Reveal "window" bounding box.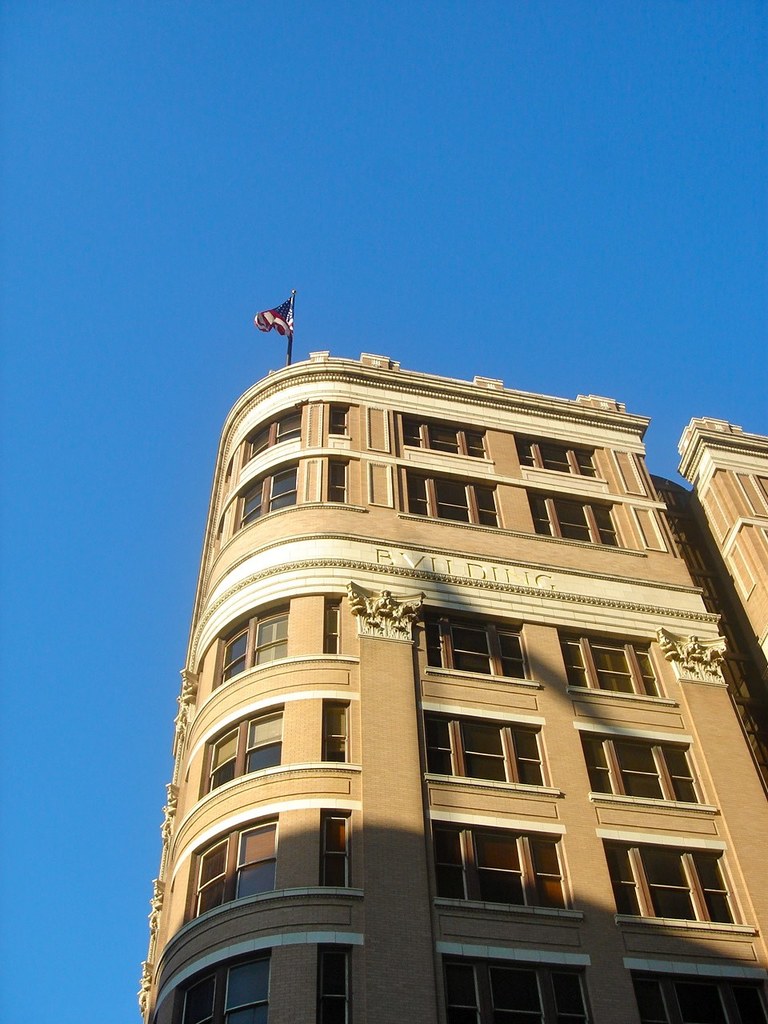
Revealed: (323, 396, 350, 447).
